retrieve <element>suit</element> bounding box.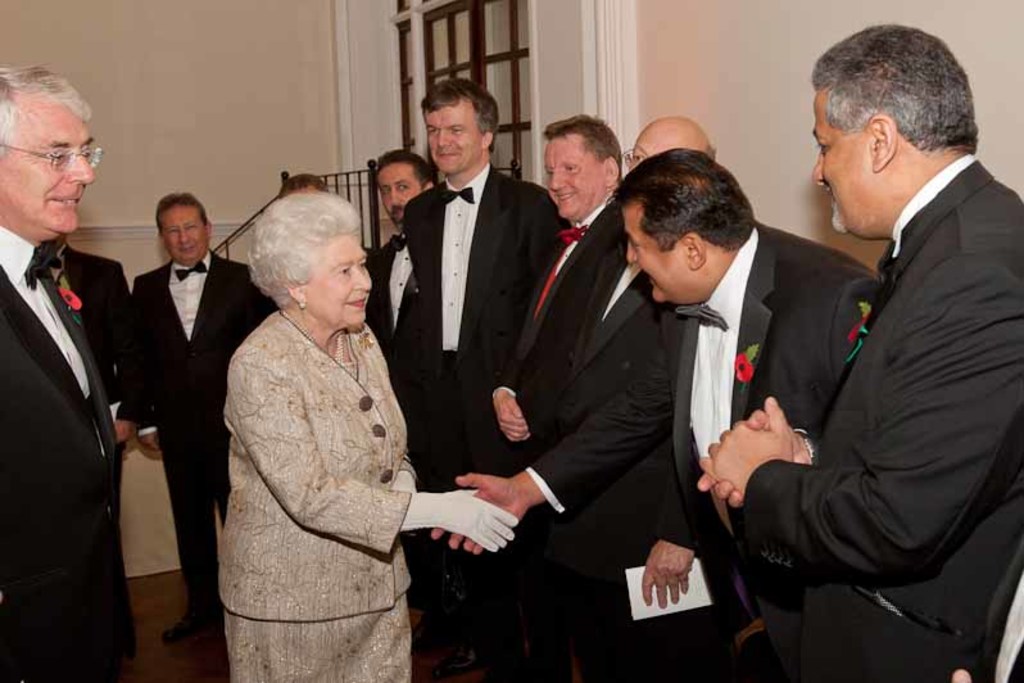
Bounding box: crop(53, 239, 132, 627).
